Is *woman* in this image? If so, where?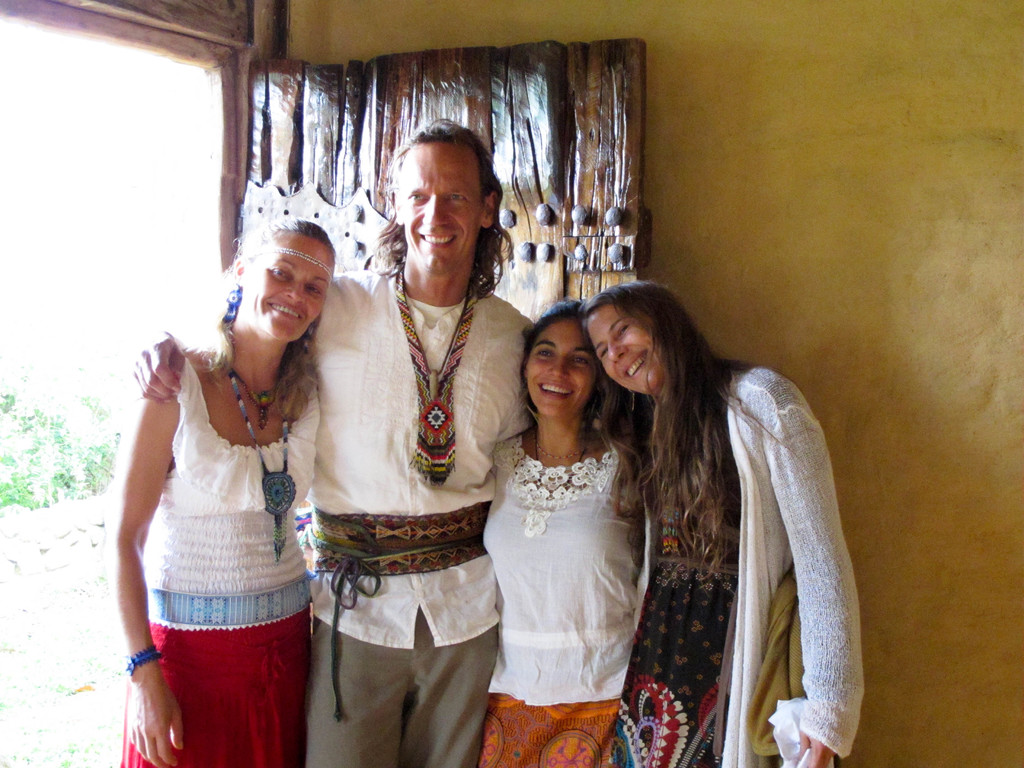
Yes, at (x1=108, y1=212, x2=340, y2=767).
